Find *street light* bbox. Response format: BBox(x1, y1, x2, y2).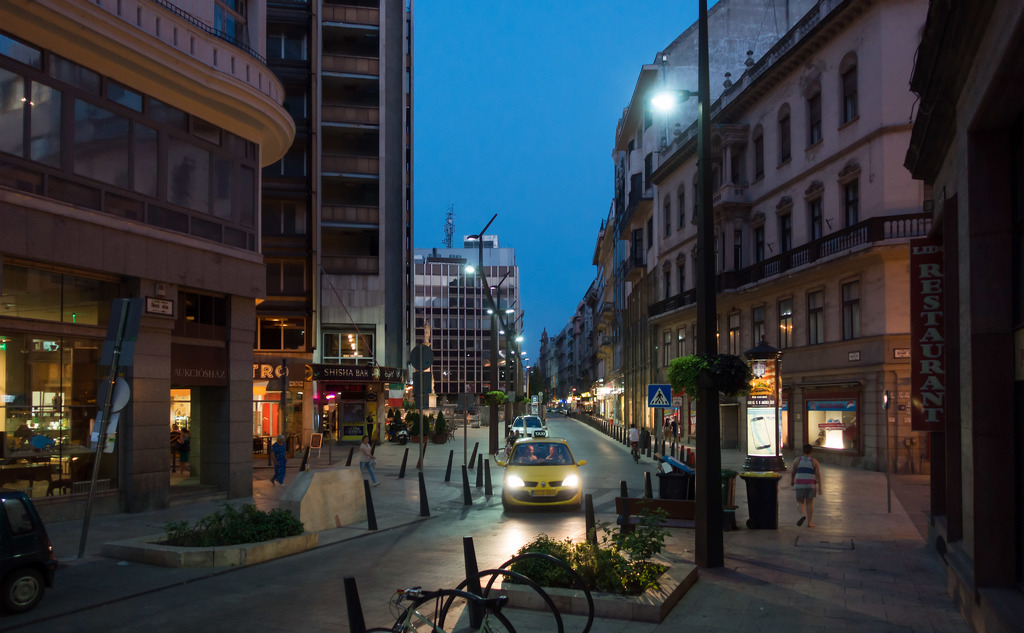
BBox(636, 83, 724, 571).
